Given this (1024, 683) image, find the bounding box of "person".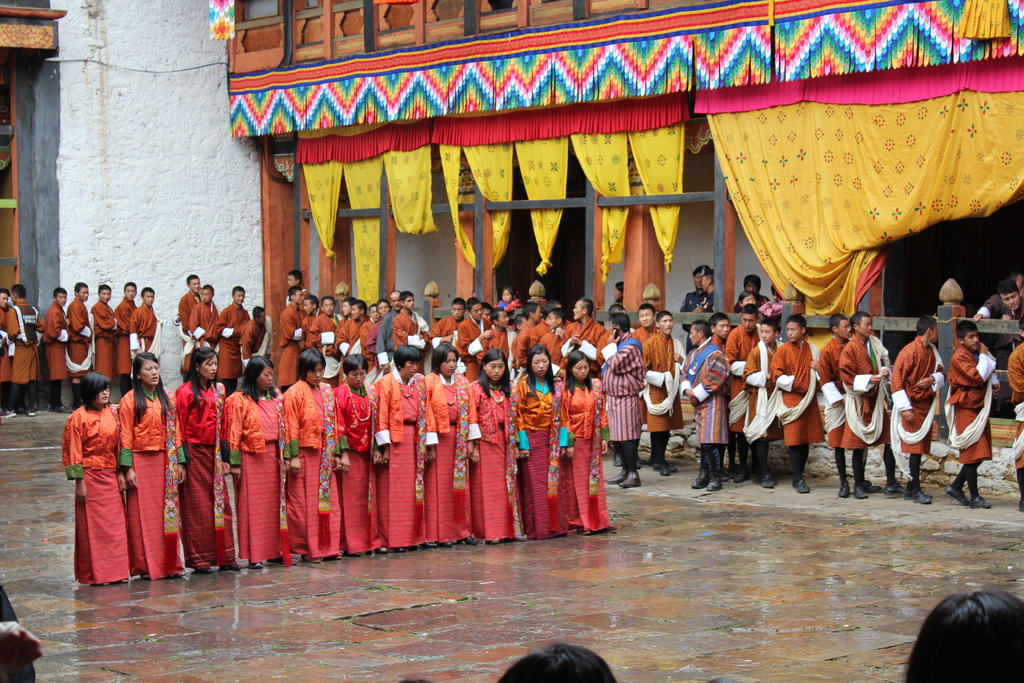
bbox(173, 276, 202, 372).
